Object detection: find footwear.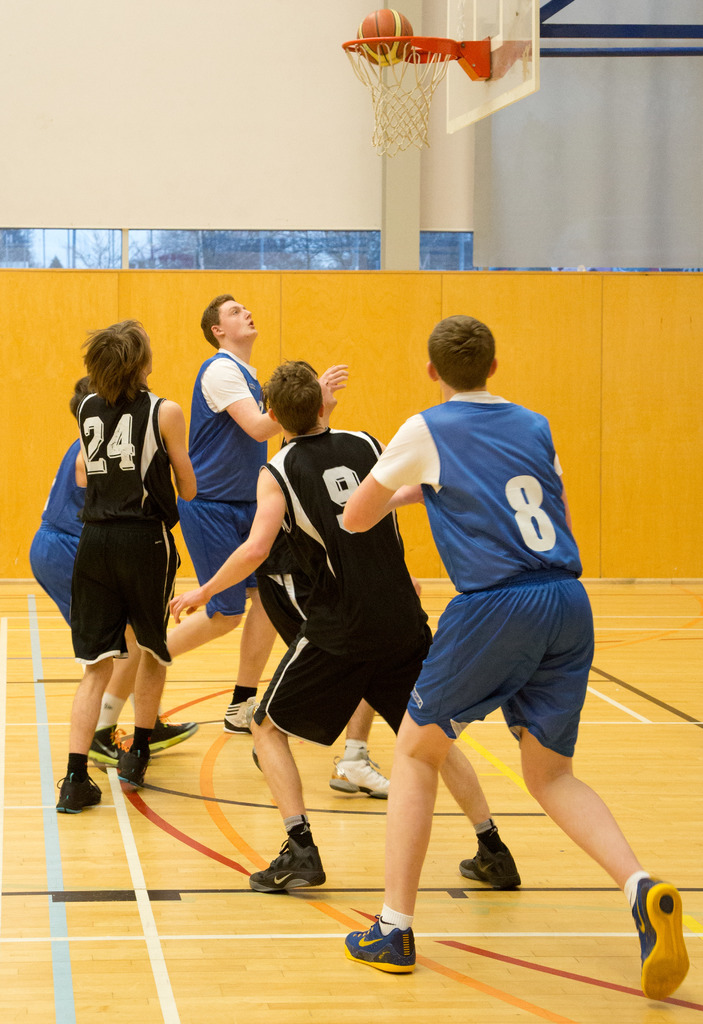
[left=150, top=718, right=197, bottom=753].
